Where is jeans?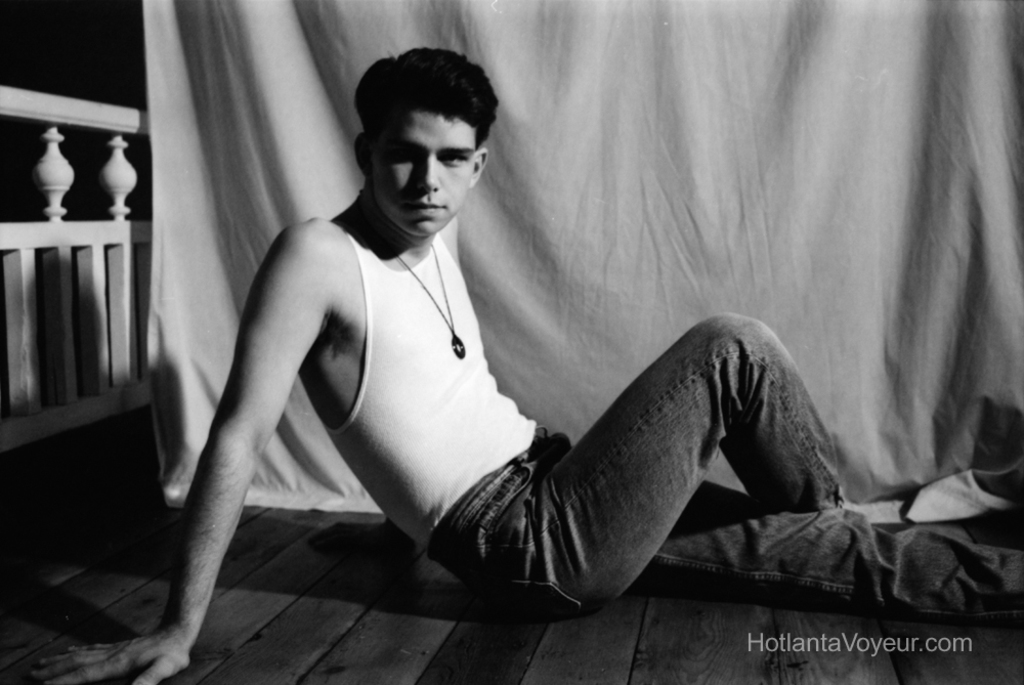
BBox(423, 310, 1023, 623).
